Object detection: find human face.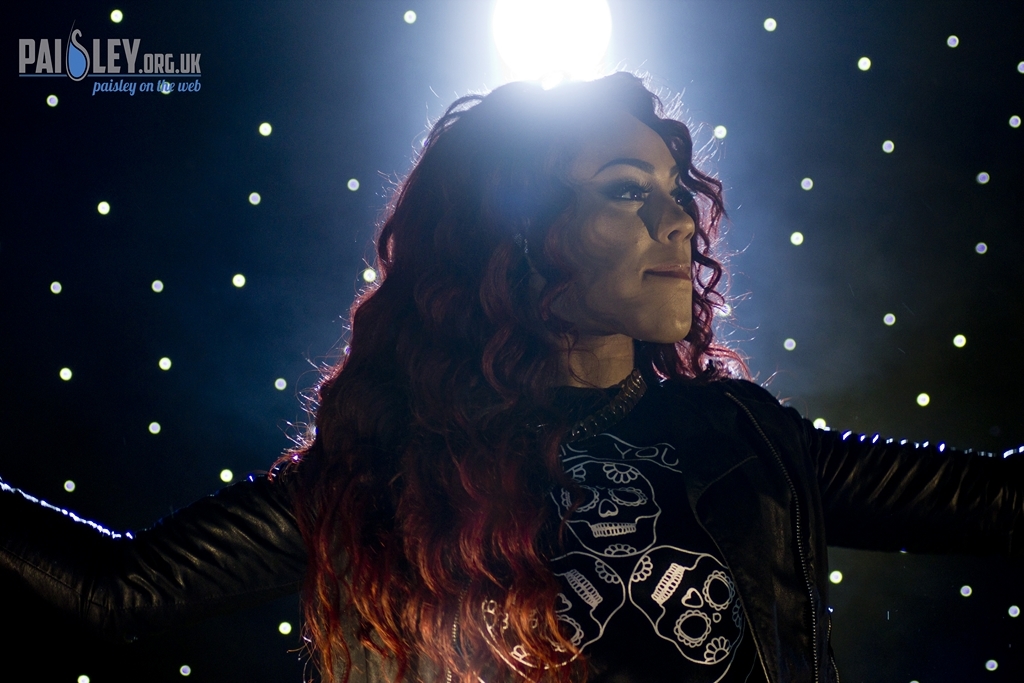
l=529, t=112, r=696, b=346.
